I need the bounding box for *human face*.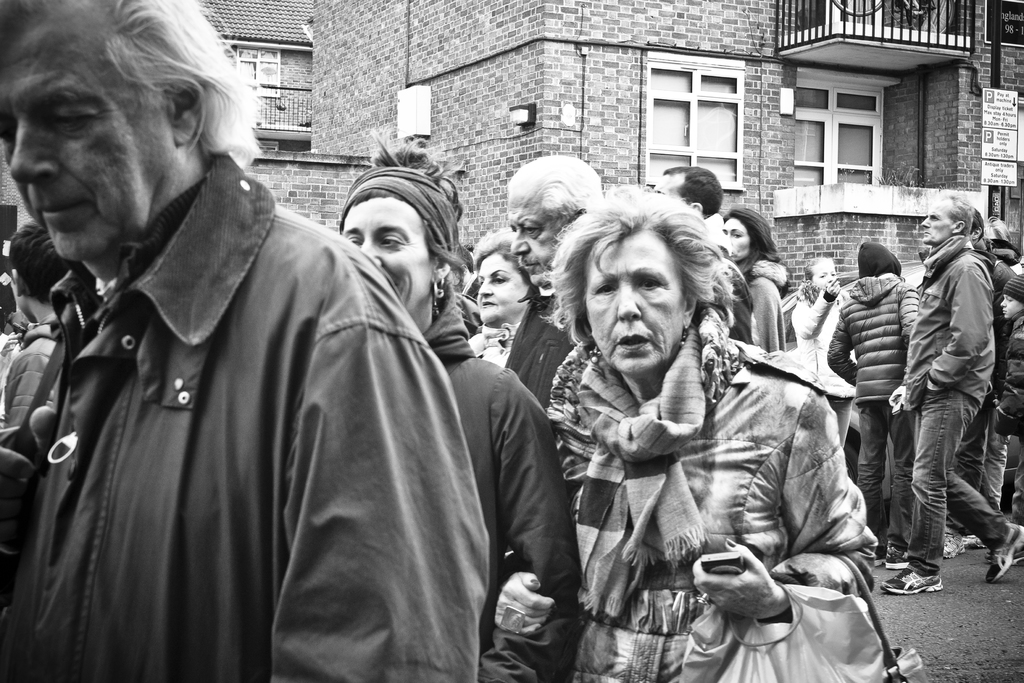
Here it is: 0, 0, 172, 267.
